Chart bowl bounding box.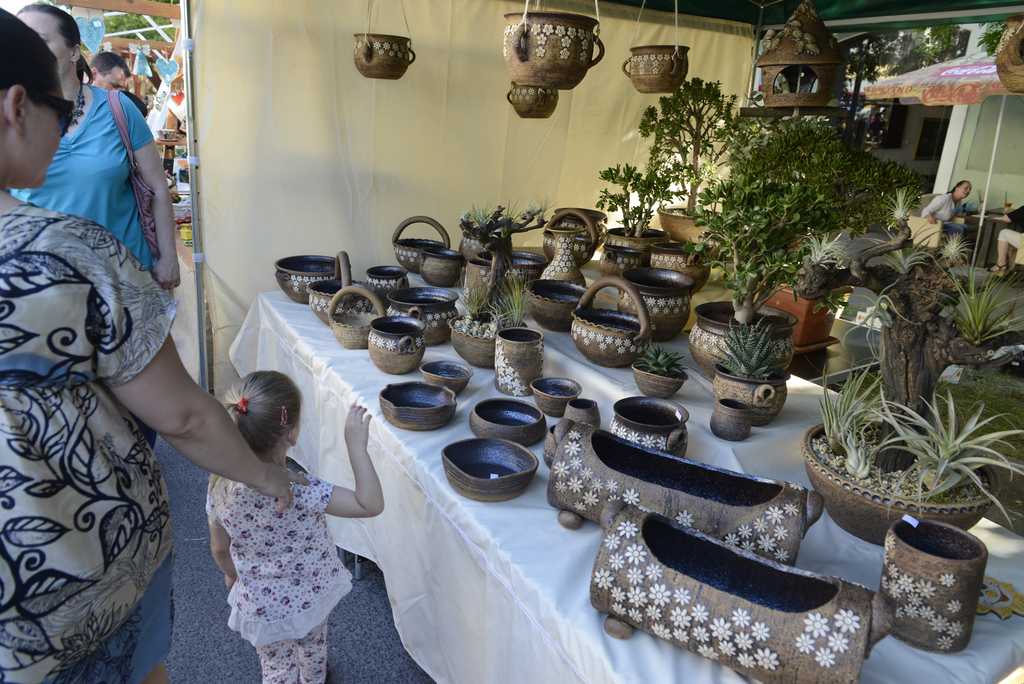
Charted: <bbox>468, 398, 546, 446</bbox>.
